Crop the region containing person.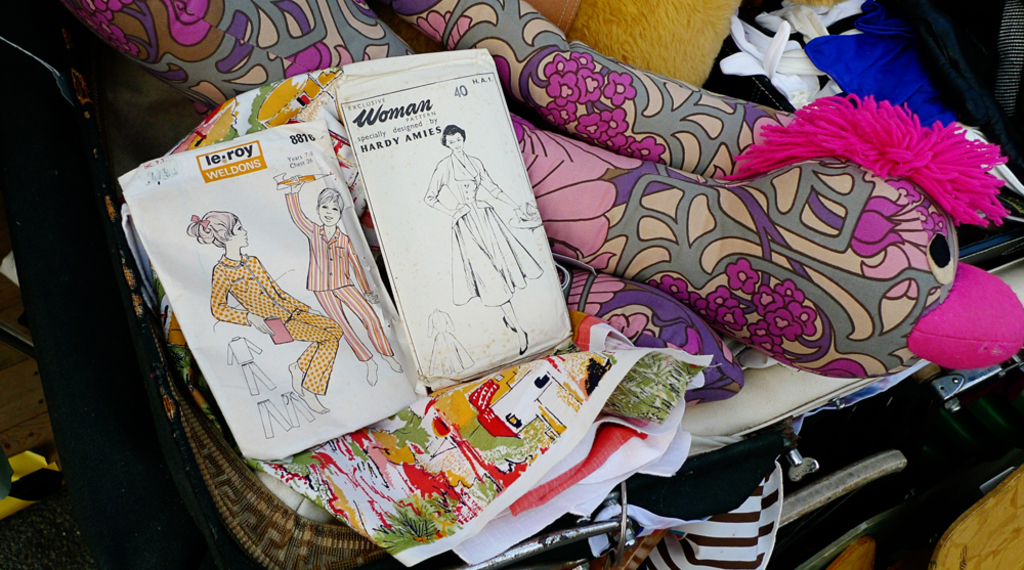
Crop region: bbox=[186, 212, 345, 411].
